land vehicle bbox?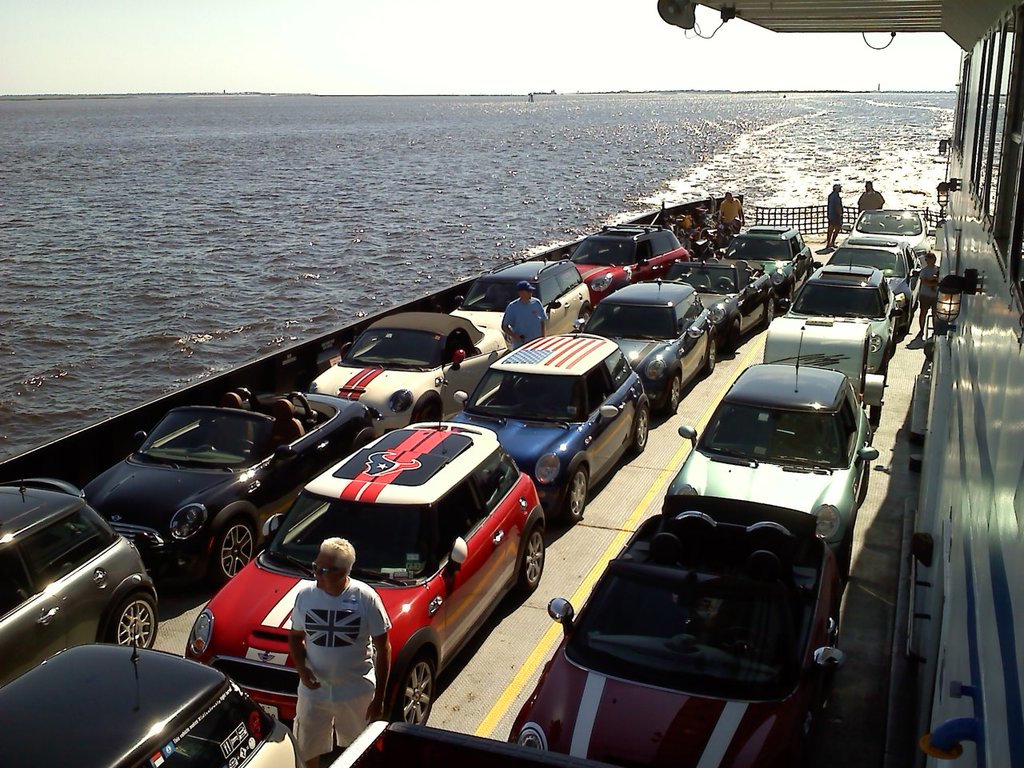
x1=792 y1=262 x2=898 y2=374
